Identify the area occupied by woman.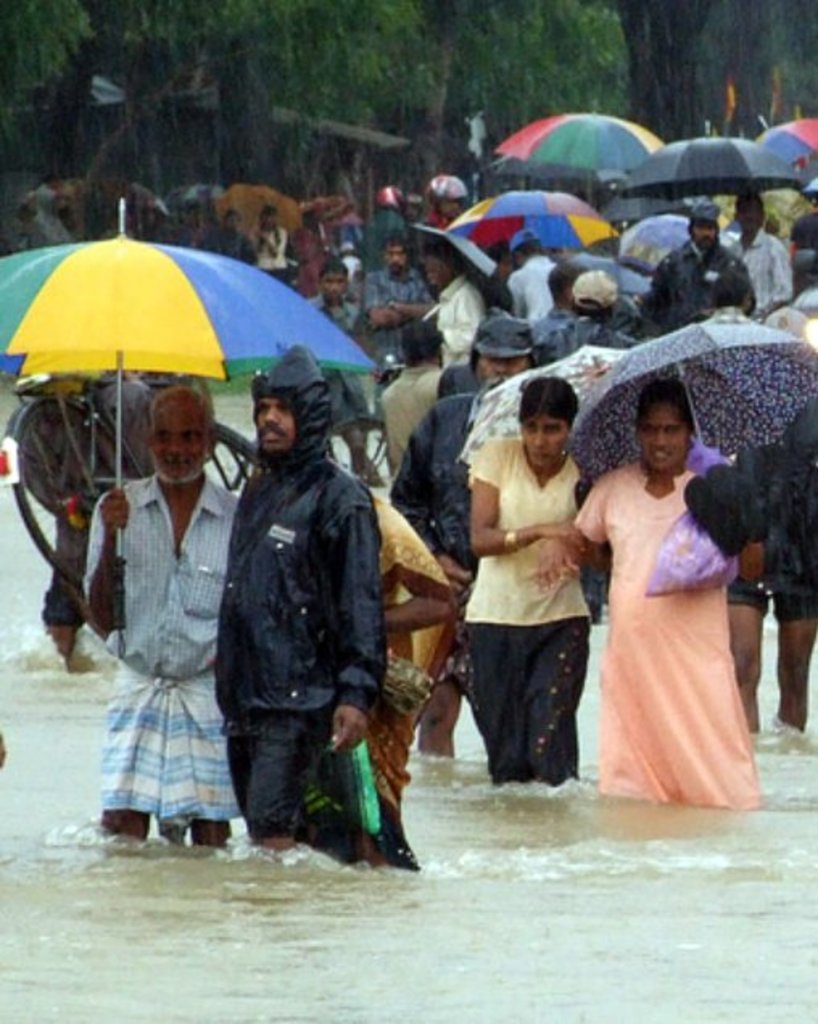
Area: 333, 440, 456, 881.
